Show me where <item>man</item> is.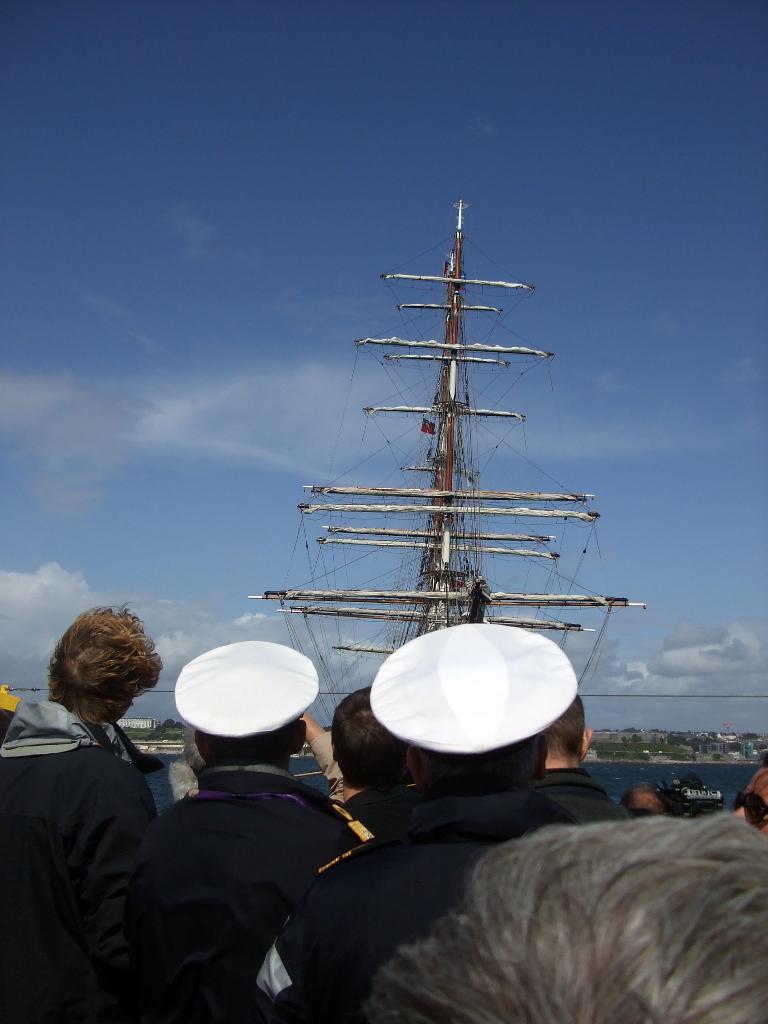
<item>man</item> is at region(539, 694, 632, 820).
